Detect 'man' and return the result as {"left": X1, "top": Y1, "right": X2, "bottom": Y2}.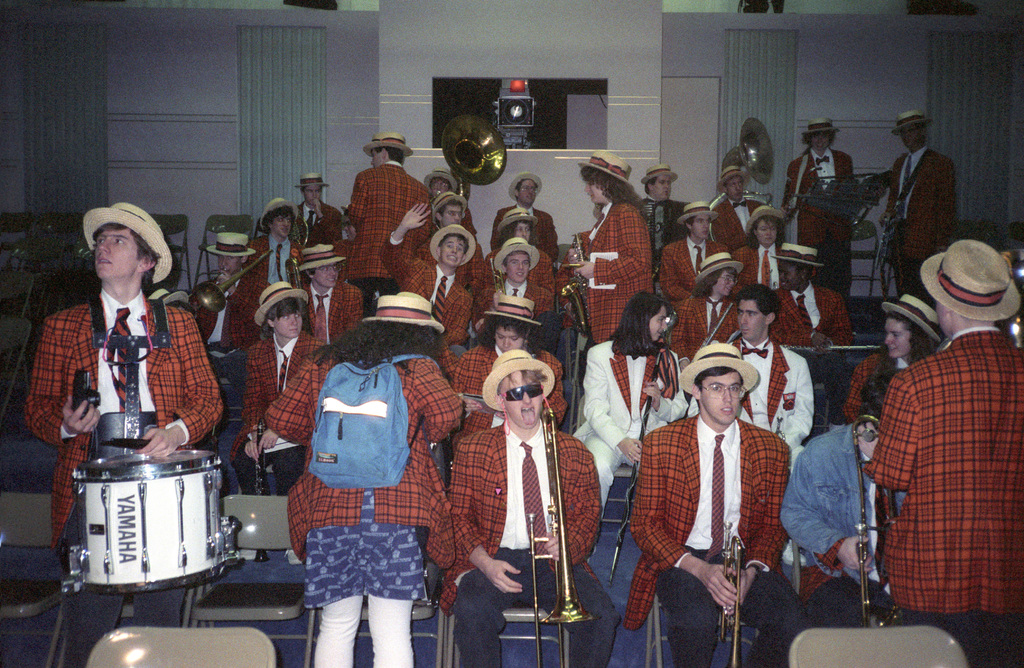
{"left": 659, "top": 195, "right": 731, "bottom": 318}.
